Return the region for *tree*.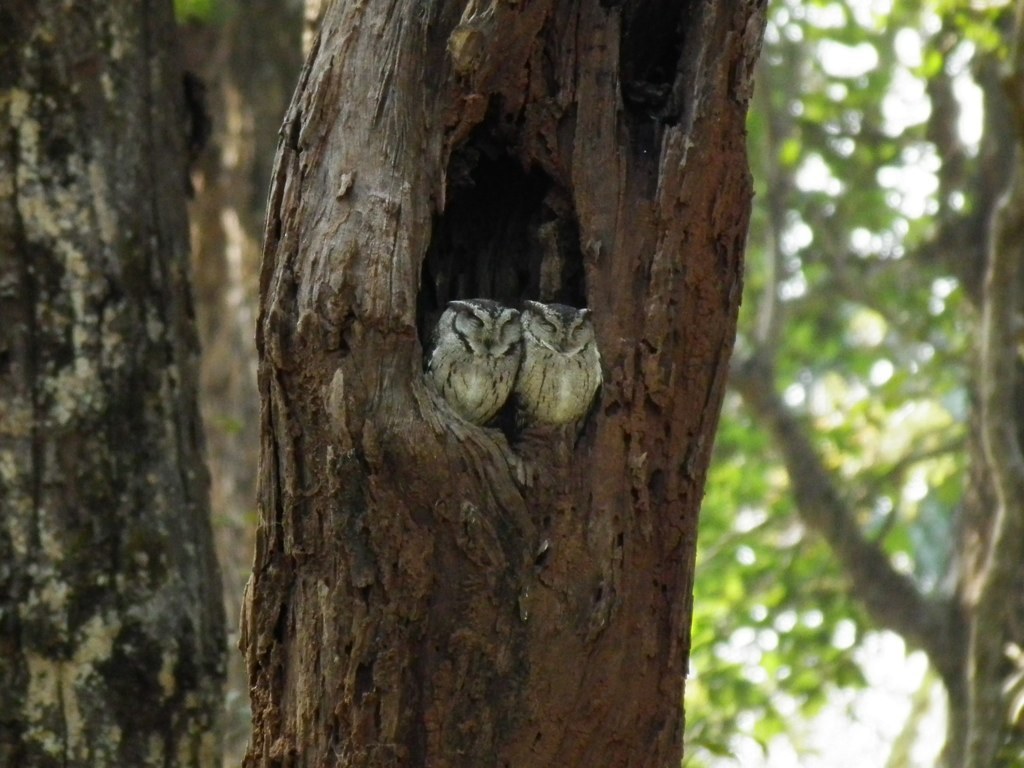
<region>701, 0, 1023, 767</region>.
